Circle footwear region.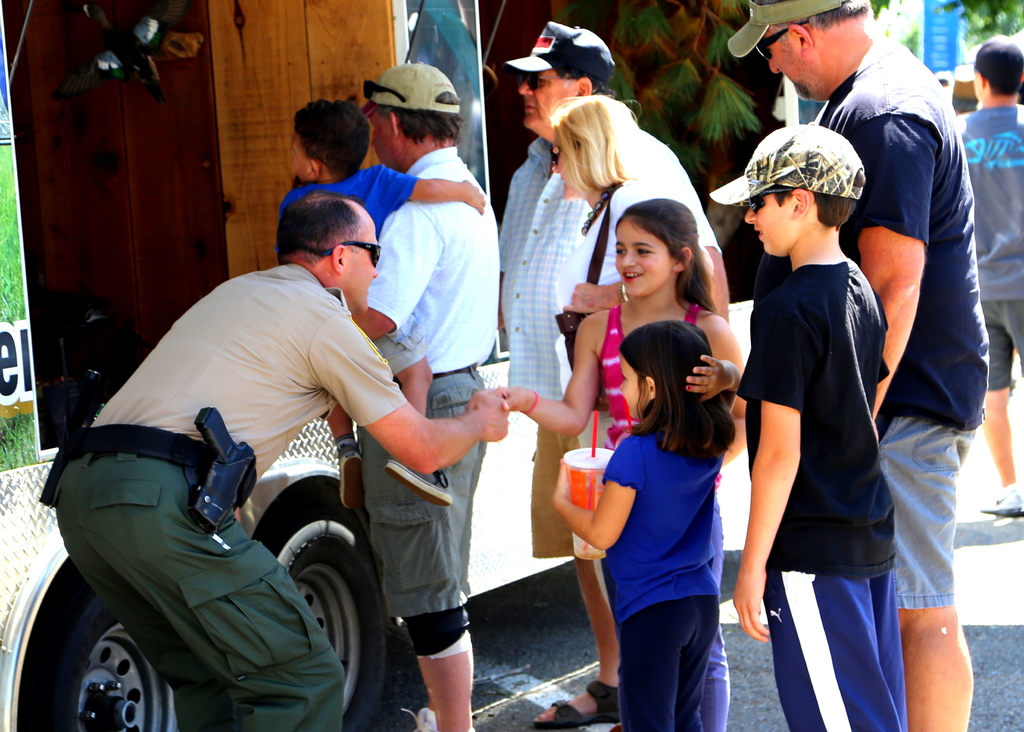
Region: left=534, top=676, right=625, bottom=729.
